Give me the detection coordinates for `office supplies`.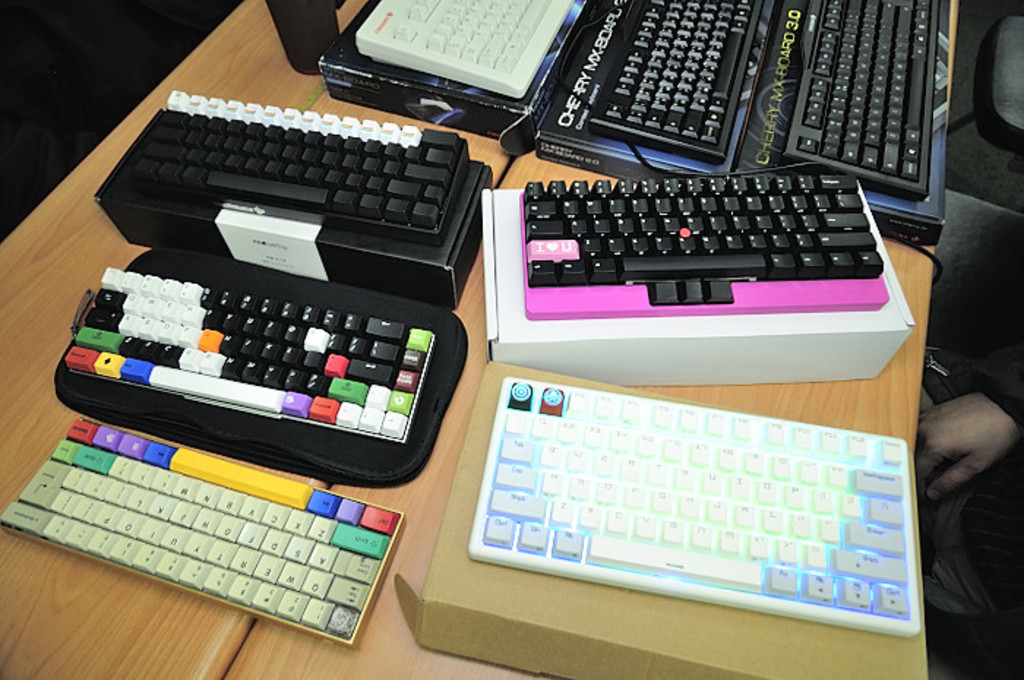
0 0 958 679.
